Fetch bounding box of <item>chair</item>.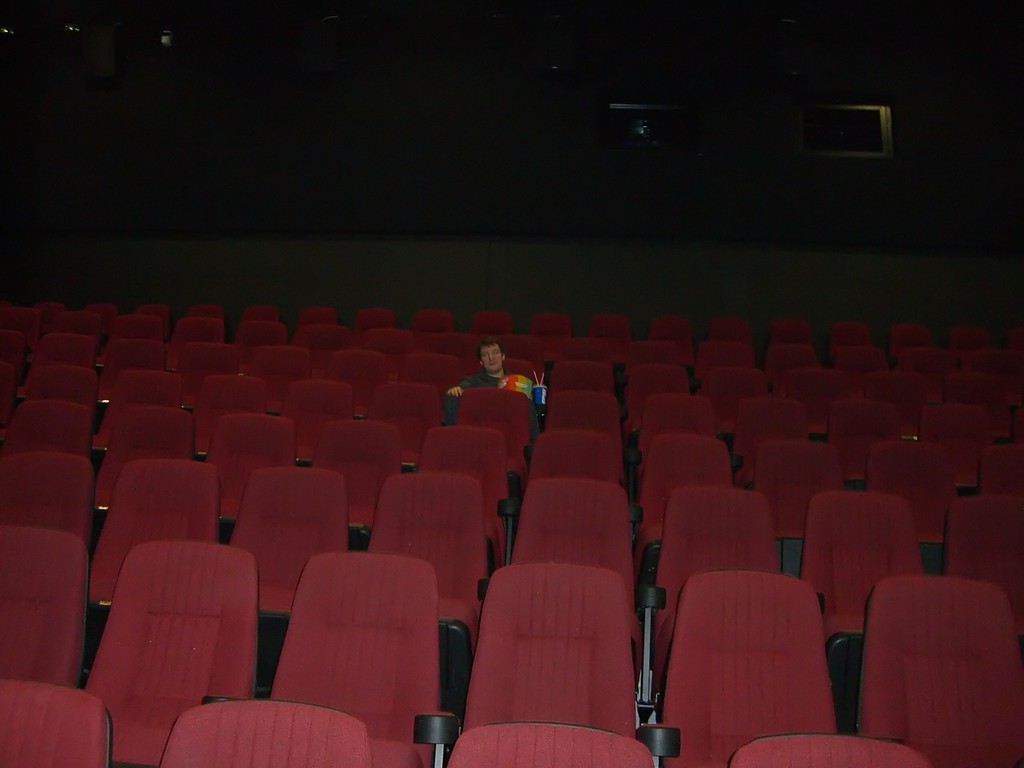
Bbox: l=771, t=322, r=812, b=339.
